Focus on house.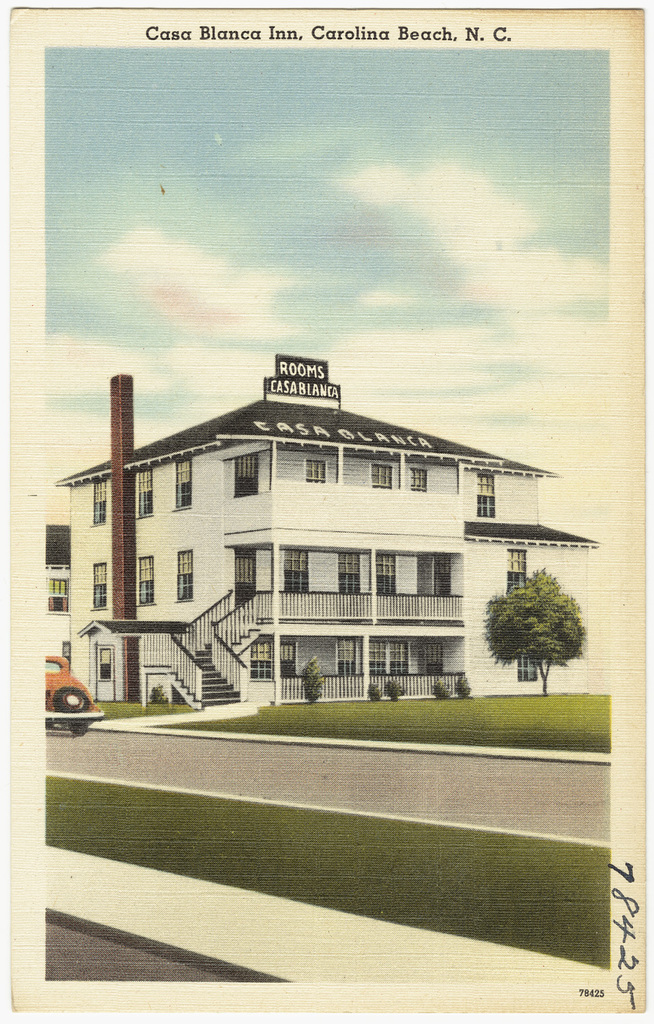
Focused at [left=43, top=519, right=74, bottom=684].
